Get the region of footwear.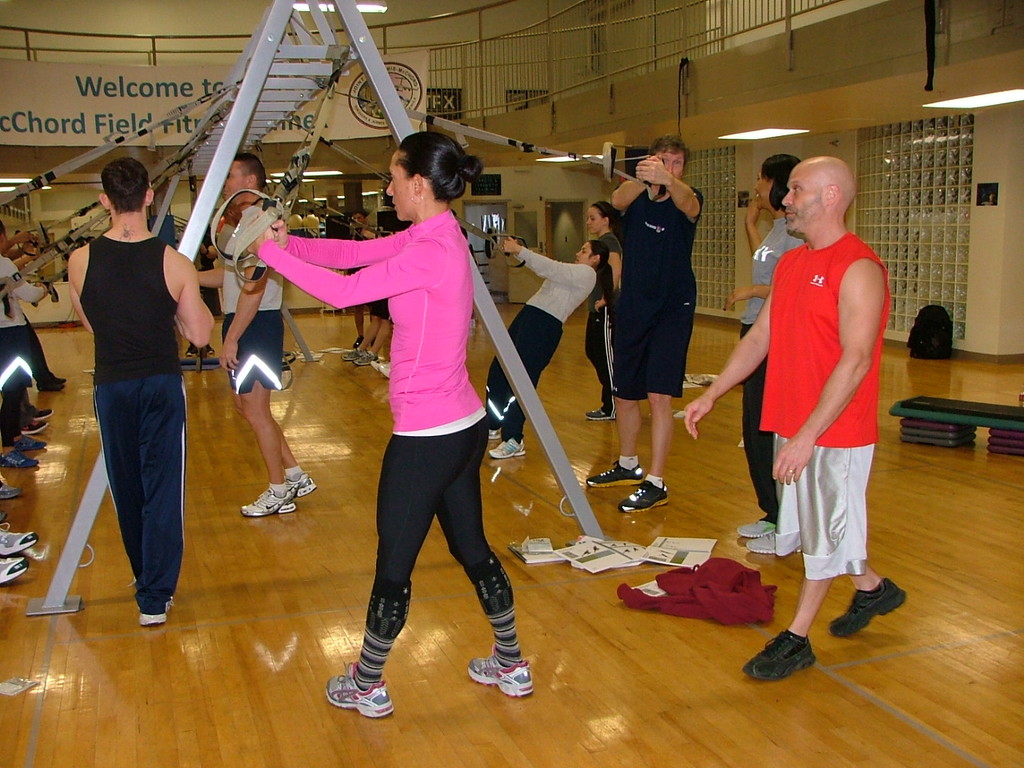
[742, 629, 815, 681].
